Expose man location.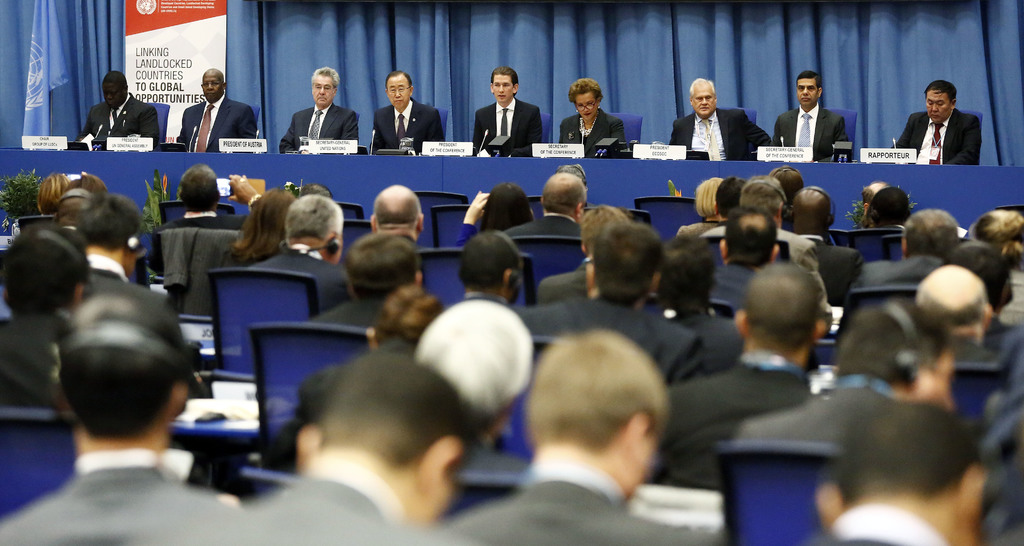
Exposed at region(507, 170, 586, 240).
